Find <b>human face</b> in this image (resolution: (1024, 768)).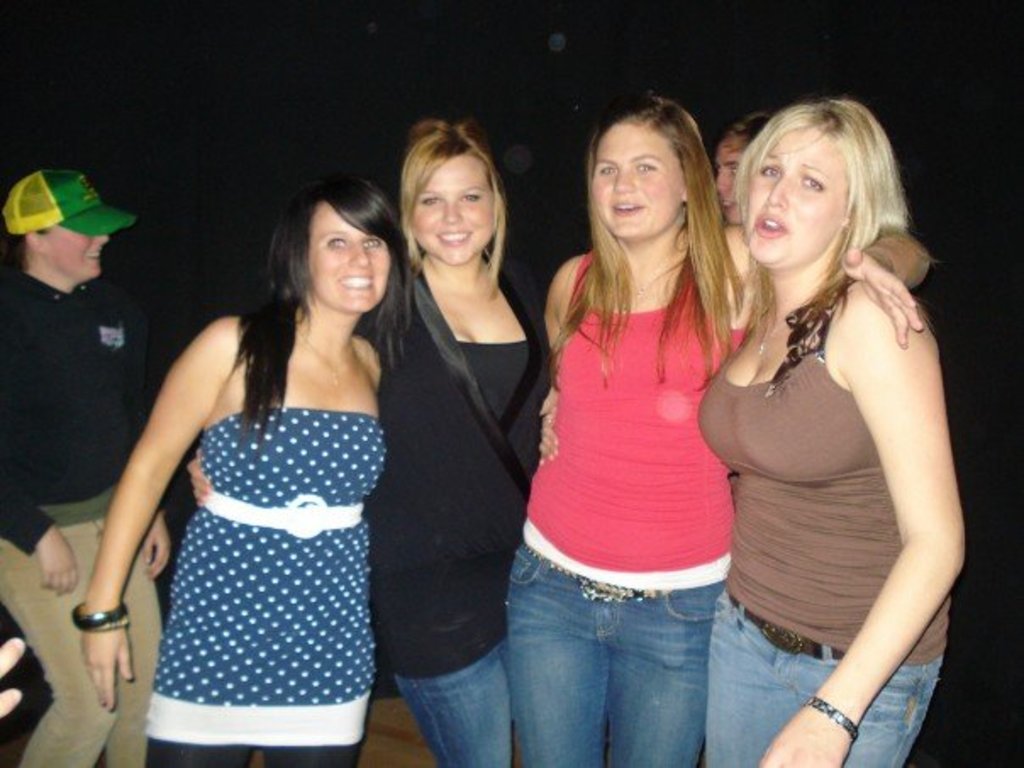
(46,227,110,278).
